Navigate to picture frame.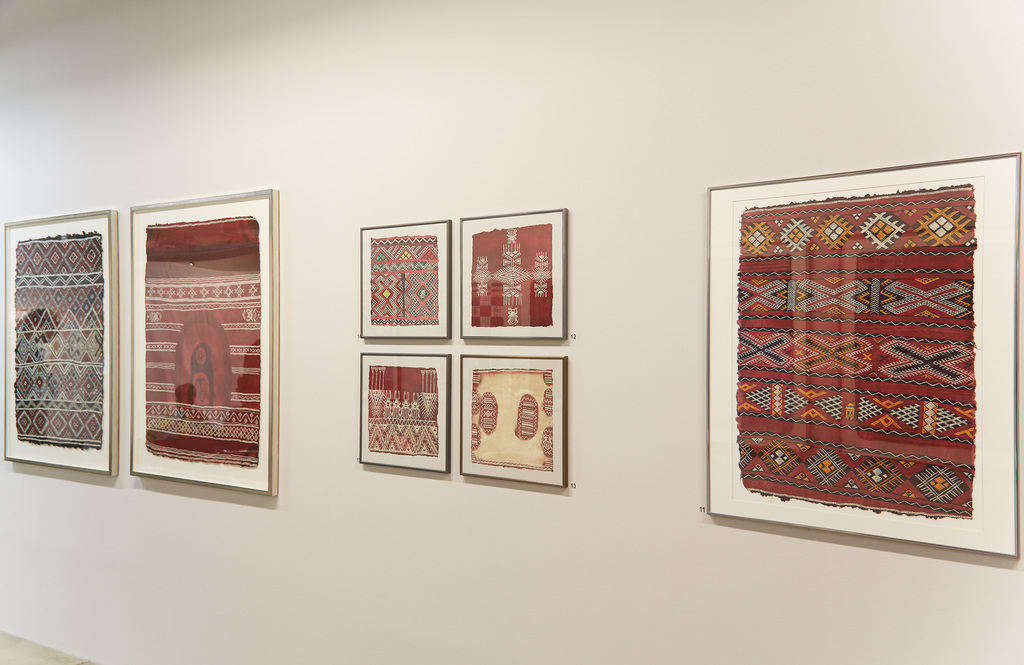
Navigation target: bbox=[359, 352, 450, 473].
